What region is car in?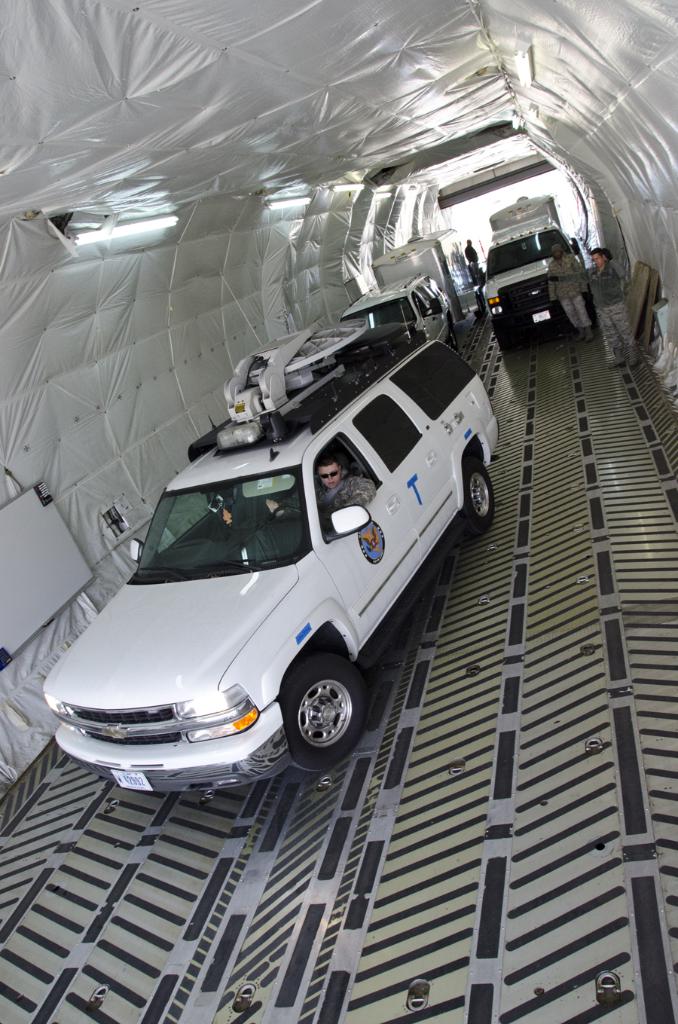
337/273/457/350.
